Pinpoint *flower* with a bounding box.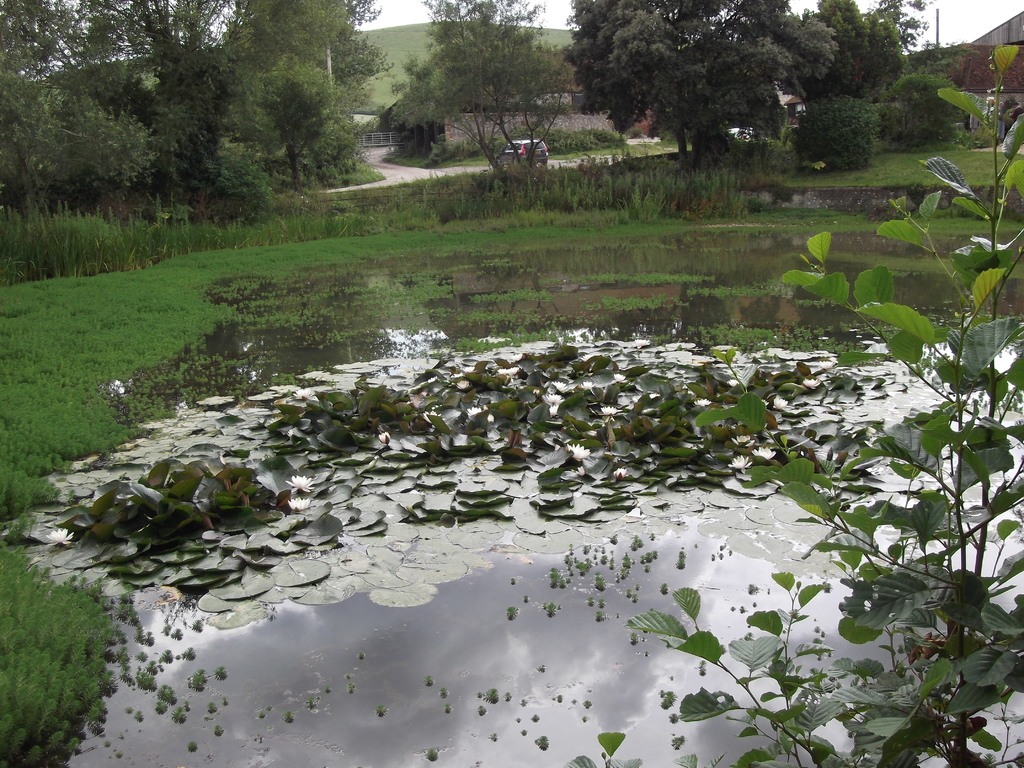
[753, 445, 775, 461].
